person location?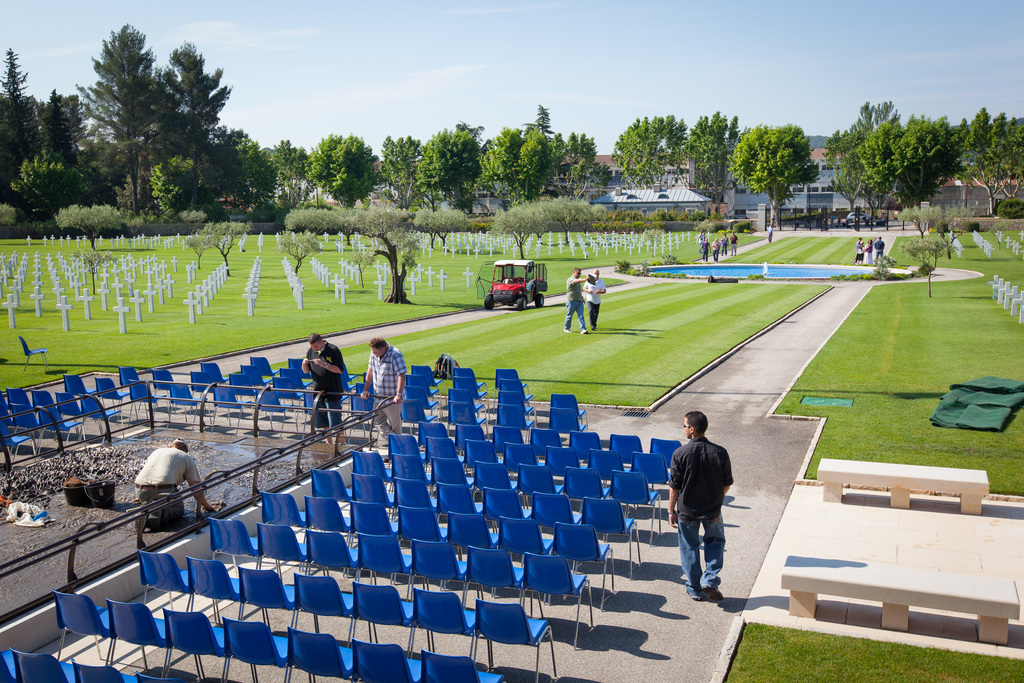
851 238 867 263
